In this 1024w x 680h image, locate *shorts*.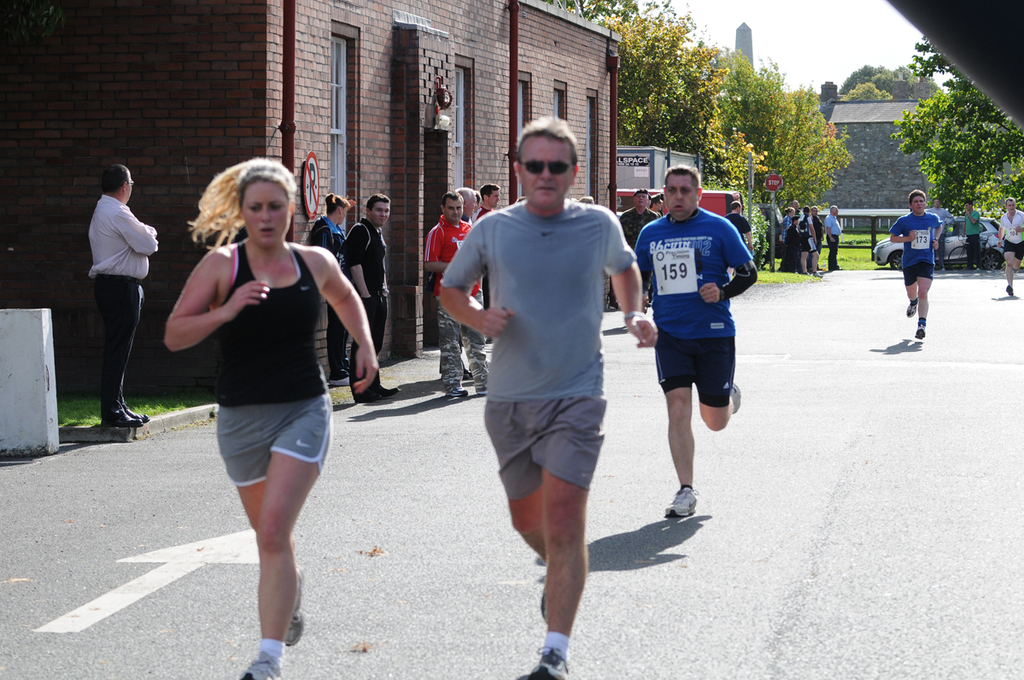
Bounding box: <region>1004, 242, 1023, 256</region>.
